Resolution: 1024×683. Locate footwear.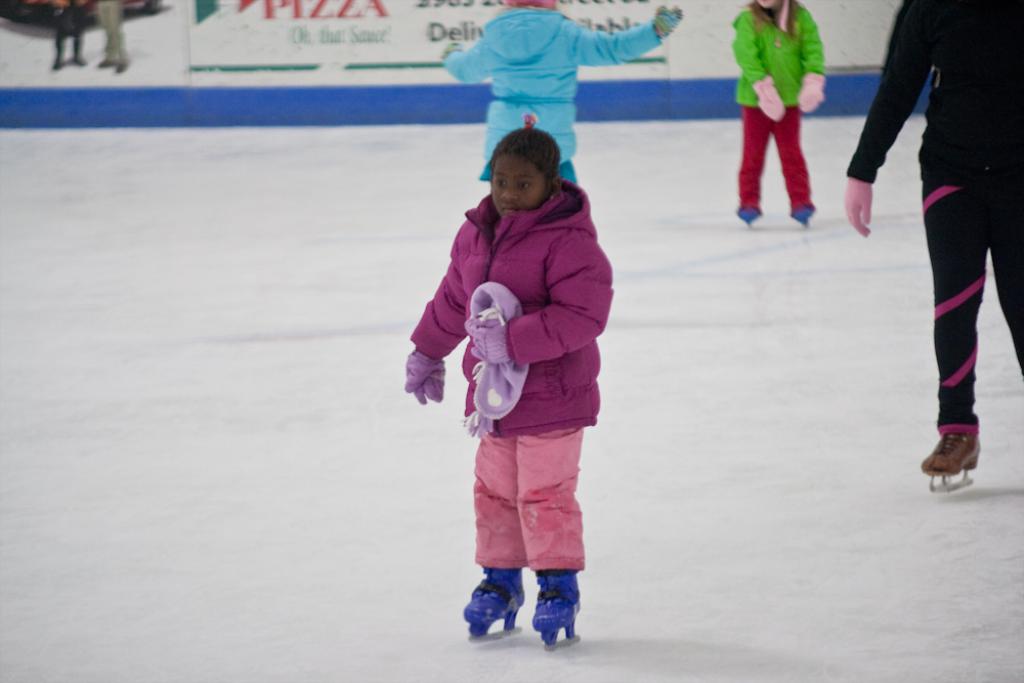
region(918, 429, 980, 477).
